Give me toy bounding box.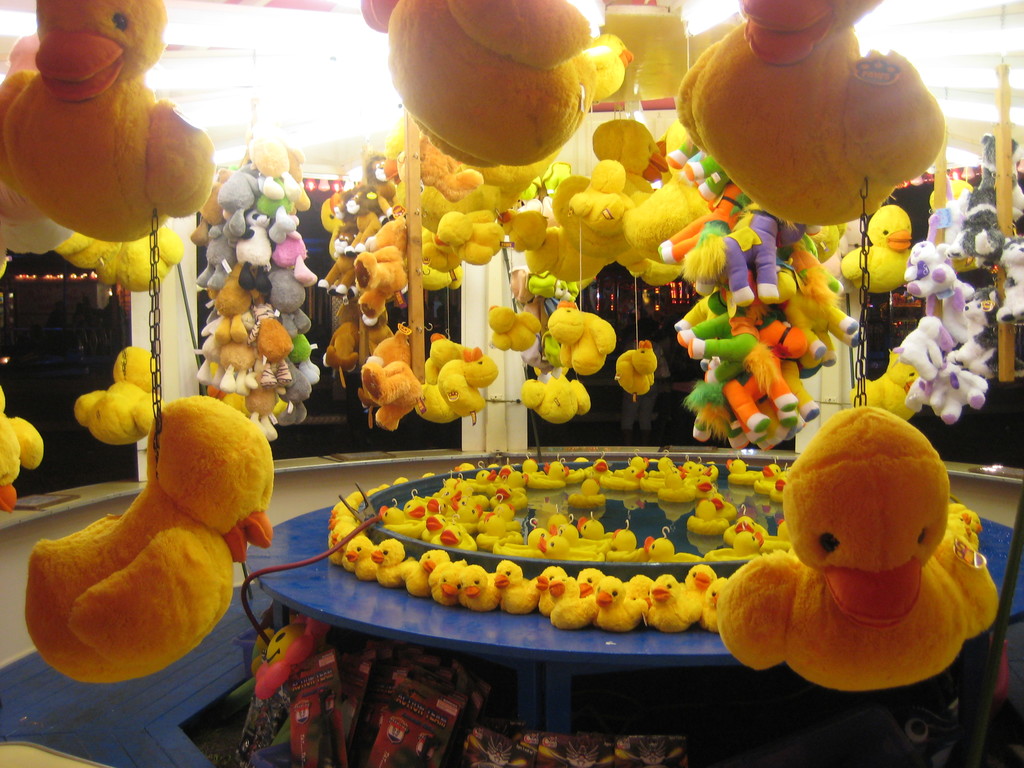
326/476/409/563.
